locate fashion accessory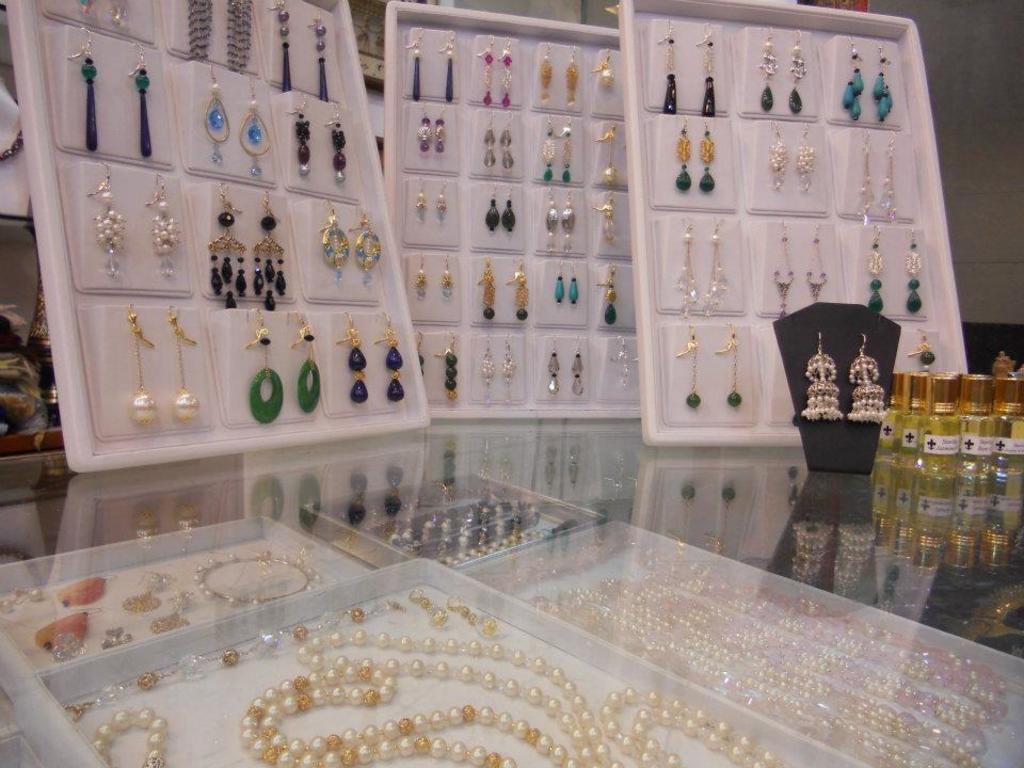
(left=185, top=0, right=215, bottom=62)
